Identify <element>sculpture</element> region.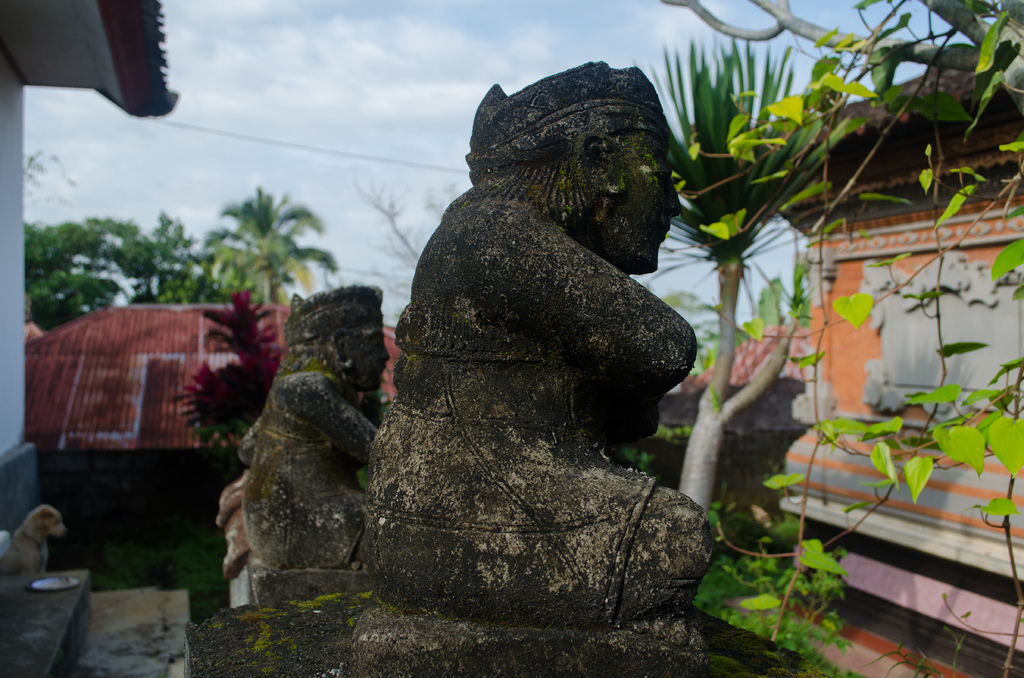
Region: 365, 39, 705, 677.
